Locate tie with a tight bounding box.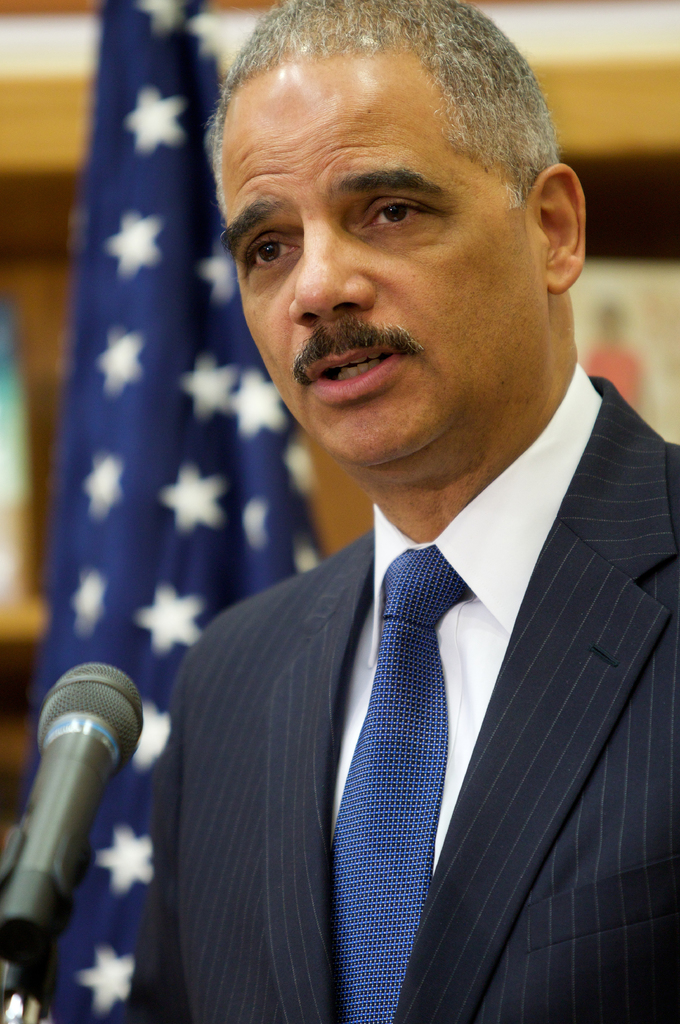
(332, 539, 465, 1023).
